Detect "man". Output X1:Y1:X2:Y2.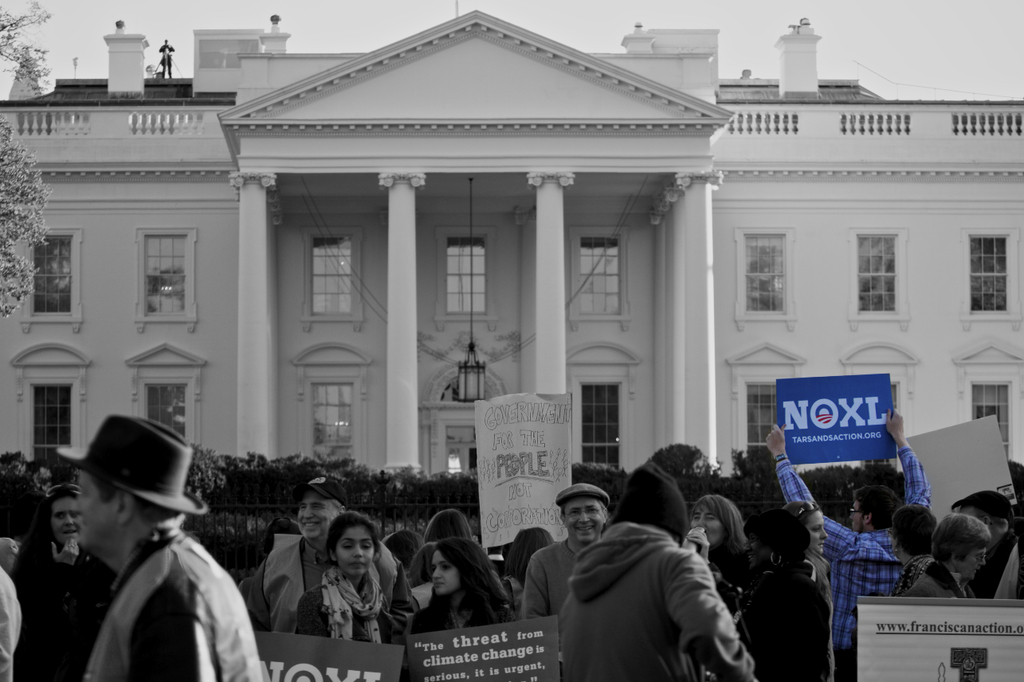
952:490:1023:602.
